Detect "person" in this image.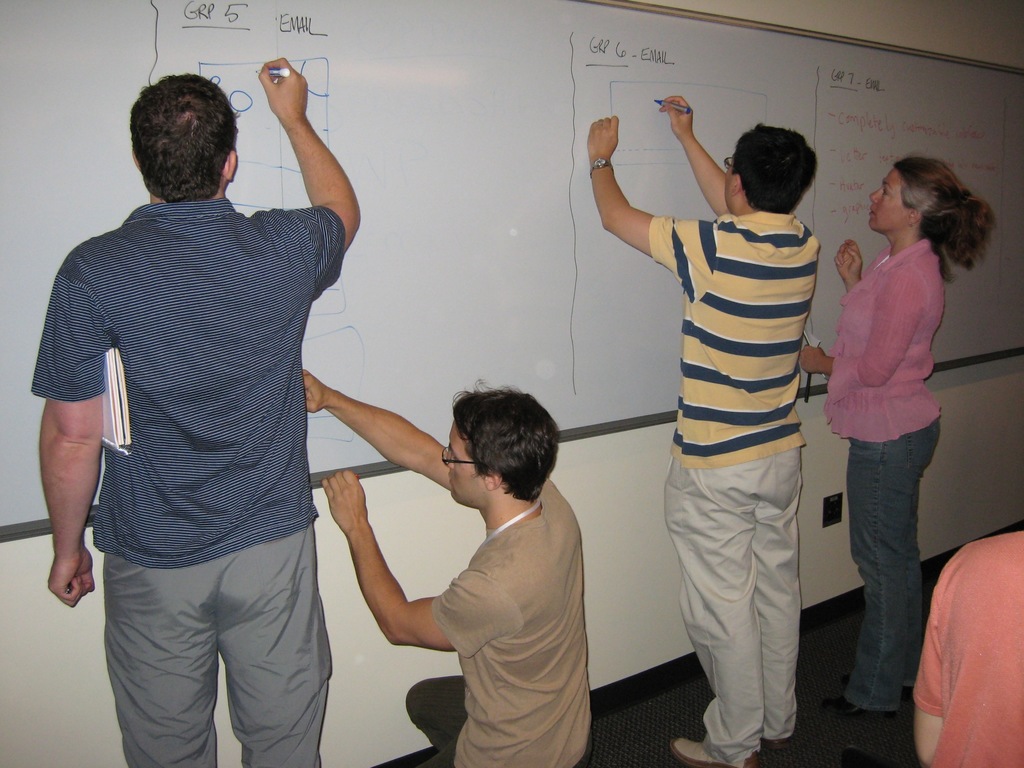
Detection: 588/94/822/765.
